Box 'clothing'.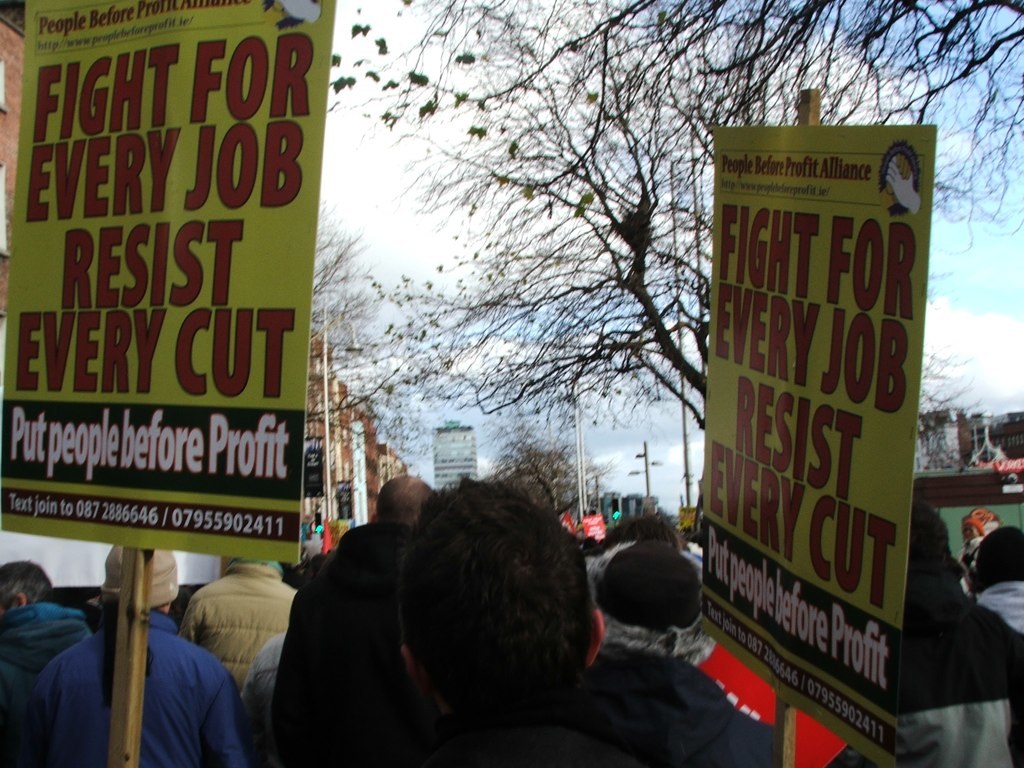
select_region(179, 558, 299, 711).
